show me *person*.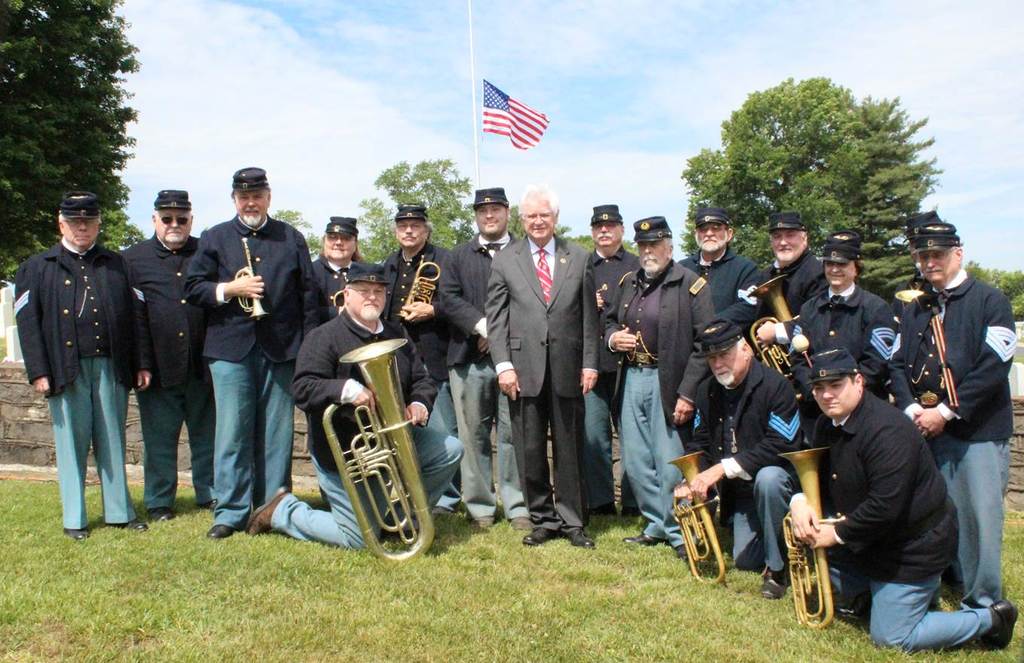
*person* is here: [left=245, top=261, right=465, bottom=554].
